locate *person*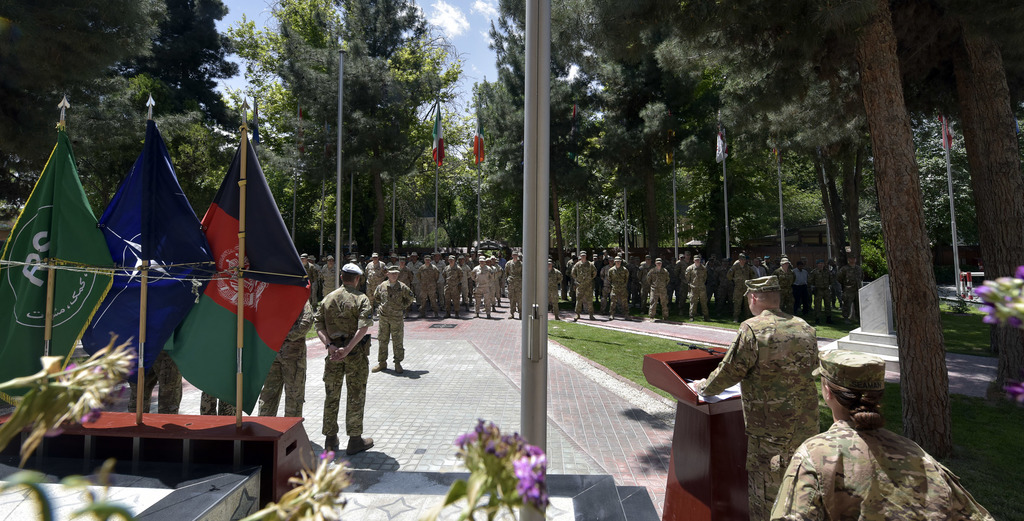
127:368:154:415
